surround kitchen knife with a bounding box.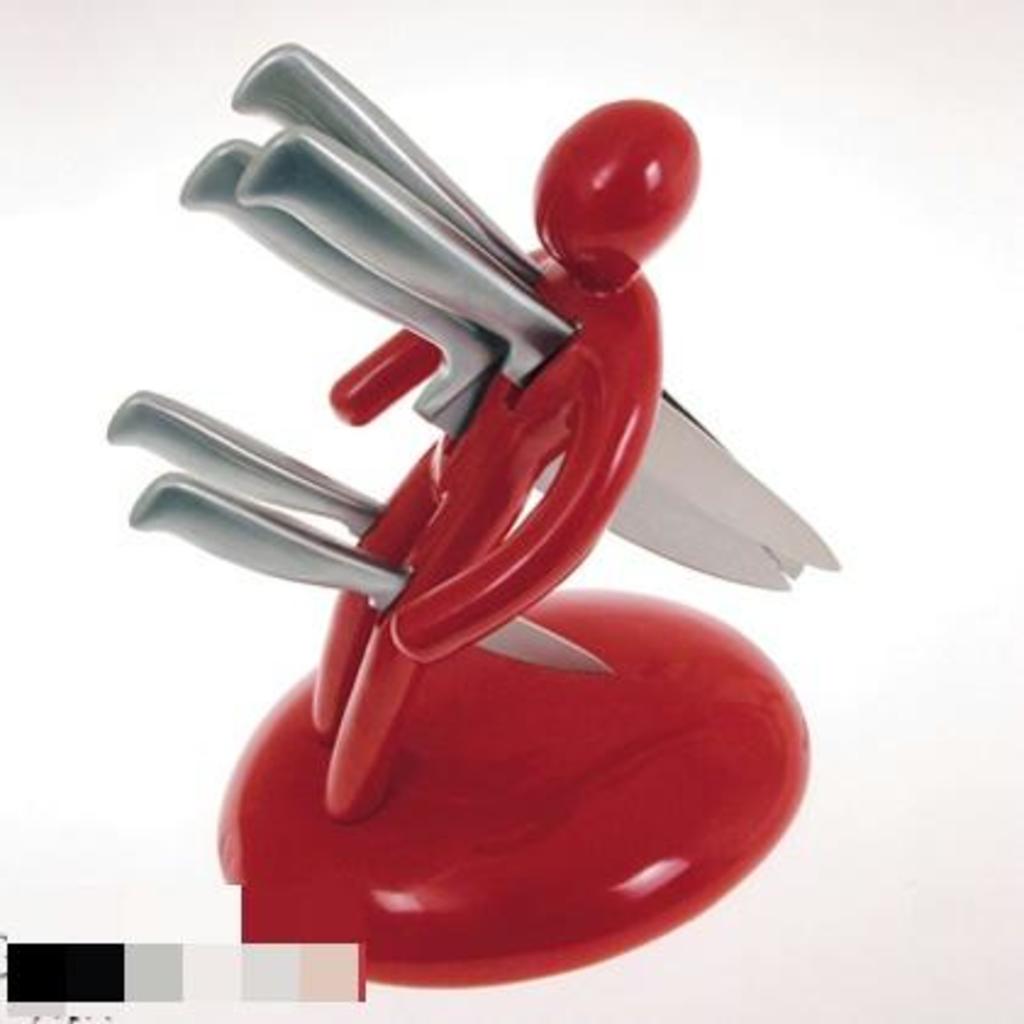
105 385 390 546.
